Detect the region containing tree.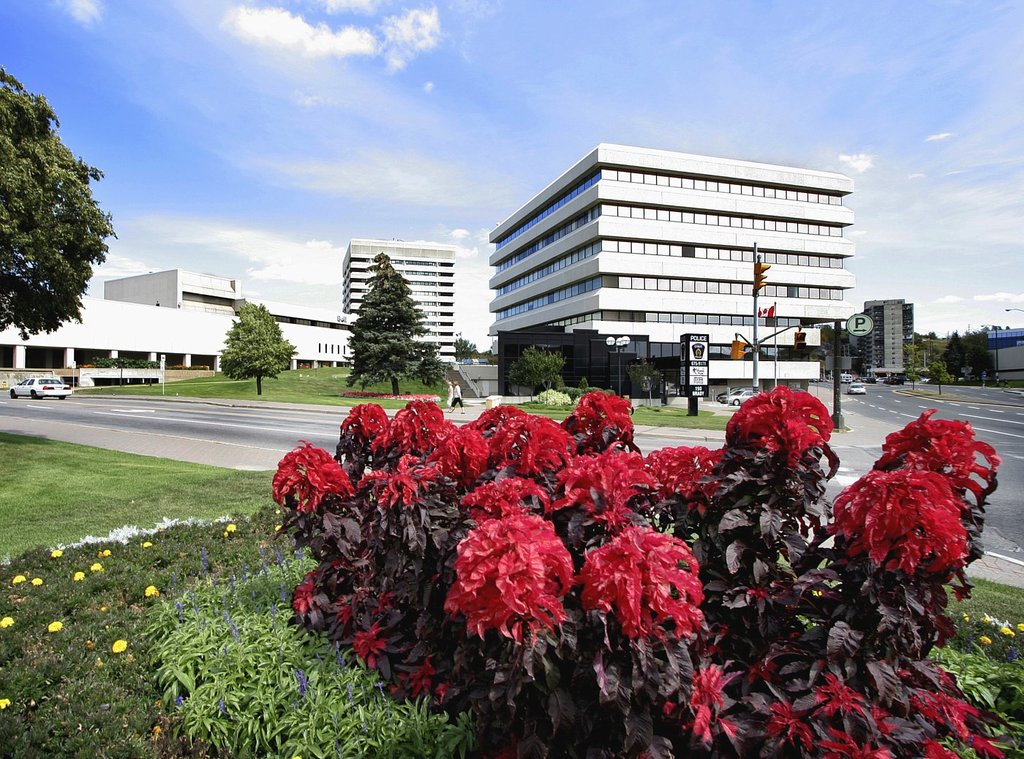
BBox(346, 252, 443, 396).
